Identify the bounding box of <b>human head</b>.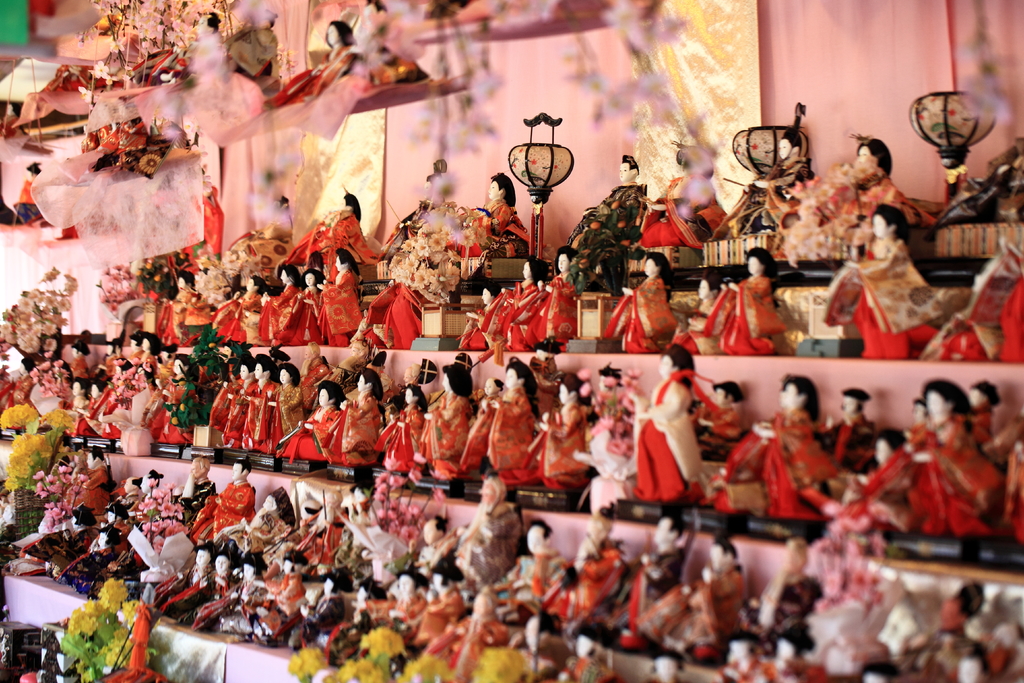
left=305, top=342, right=323, bottom=360.
